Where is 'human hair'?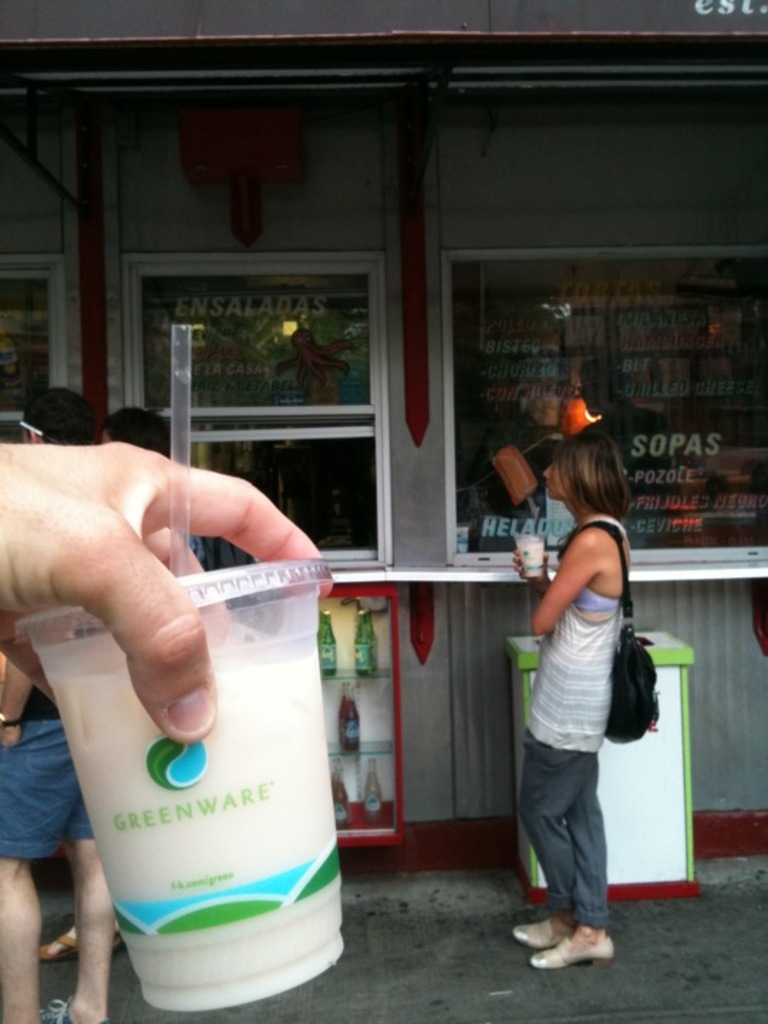
[102,405,171,459].
